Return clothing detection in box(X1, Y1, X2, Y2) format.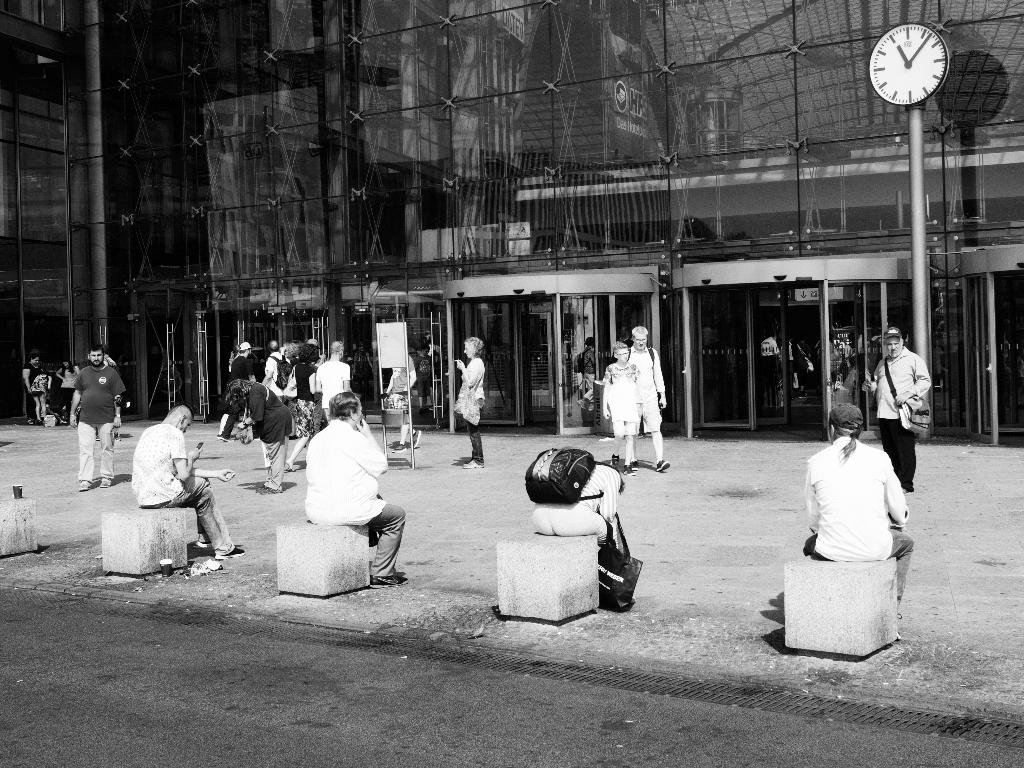
box(602, 363, 642, 438).
